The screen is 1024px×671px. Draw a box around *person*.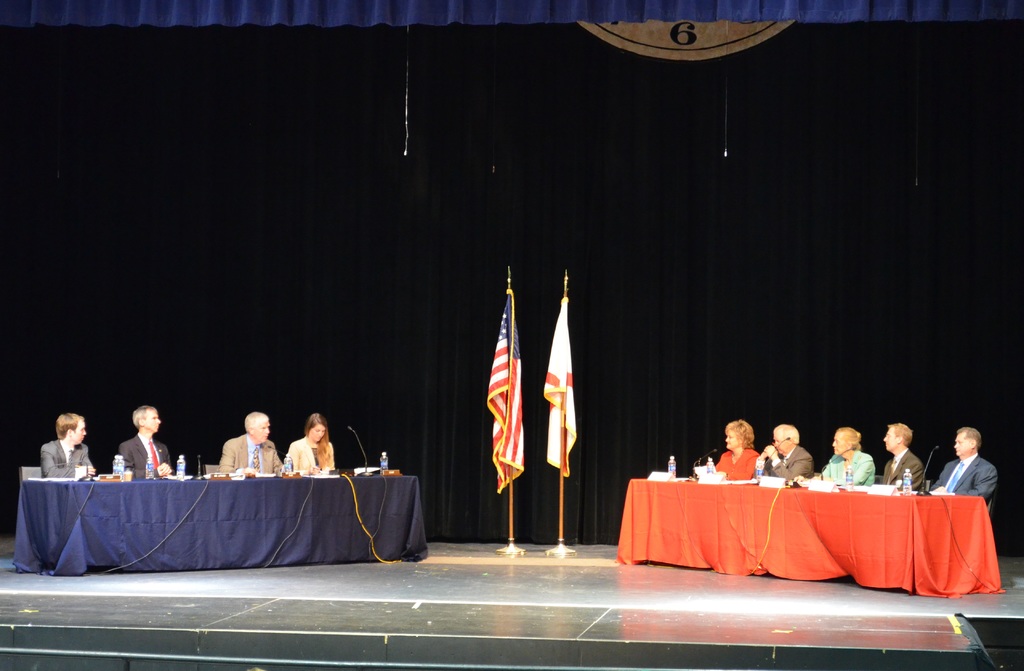
left=713, top=419, right=760, bottom=479.
